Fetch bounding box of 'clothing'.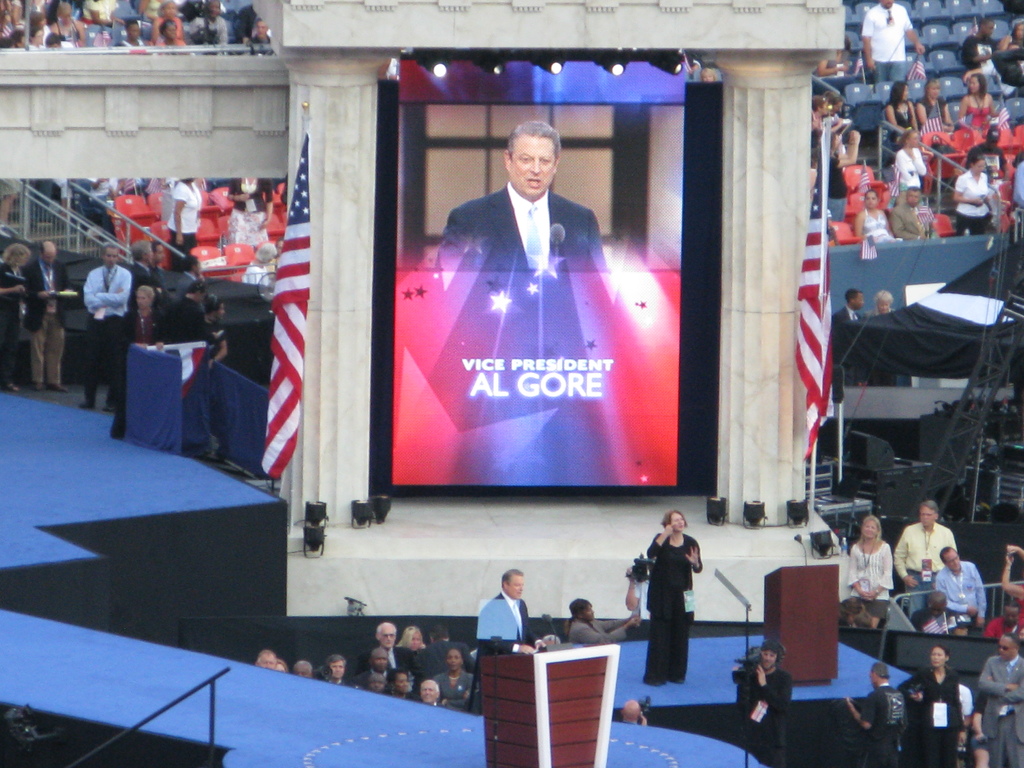
Bbox: [435,673,475,710].
